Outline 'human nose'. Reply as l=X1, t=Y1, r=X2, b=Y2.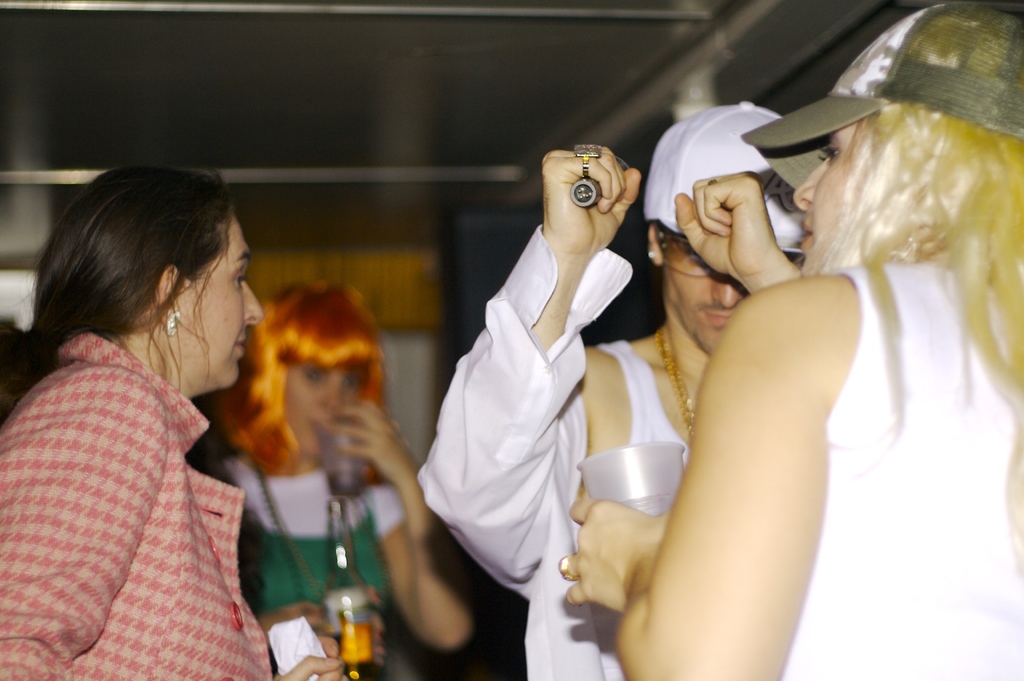
l=244, t=285, r=262, b=323.
